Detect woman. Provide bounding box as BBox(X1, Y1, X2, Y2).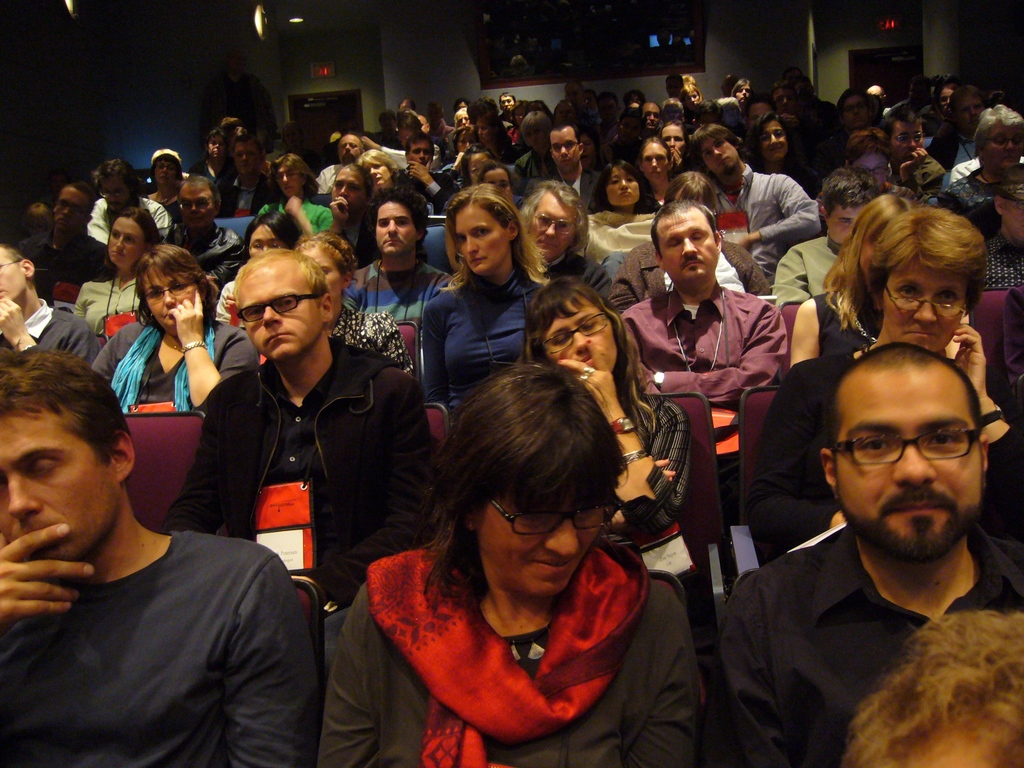
BBox(787, 190, 923, 367).
